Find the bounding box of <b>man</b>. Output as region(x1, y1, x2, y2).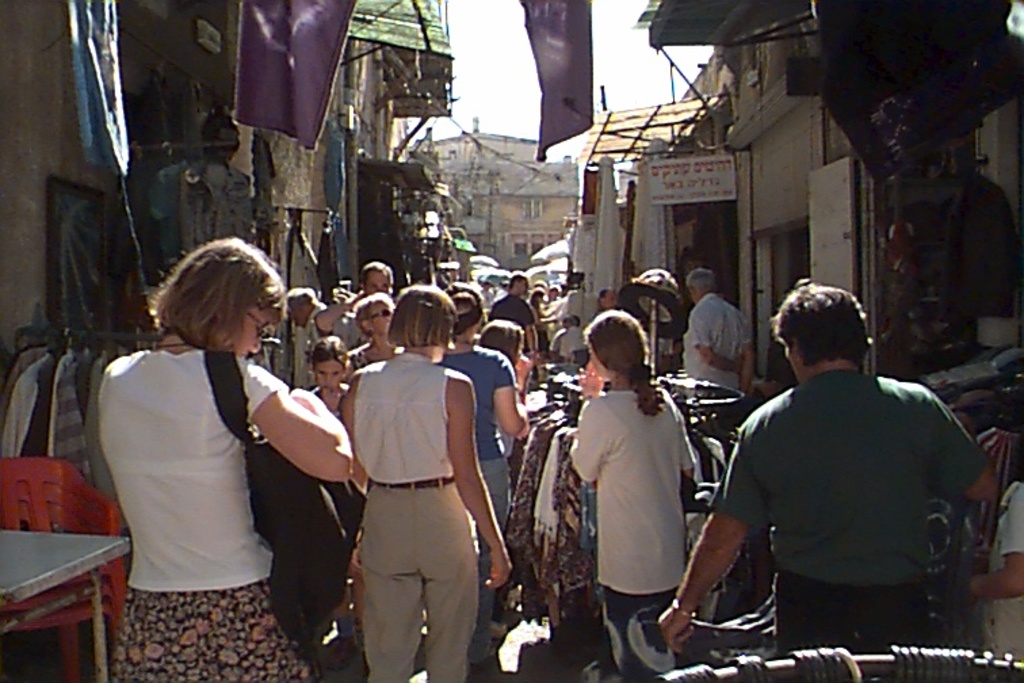
region(310, 260, 394, 347).
